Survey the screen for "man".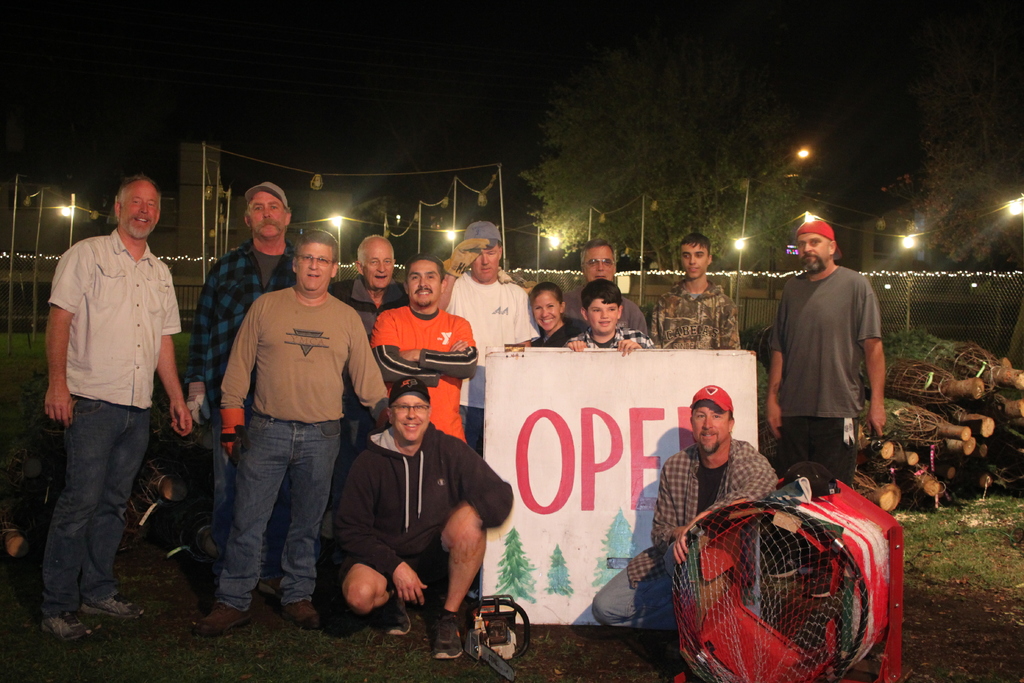
Survey found: {"left": 650, "top": 235, "right": 741, "bottom": 348}.
